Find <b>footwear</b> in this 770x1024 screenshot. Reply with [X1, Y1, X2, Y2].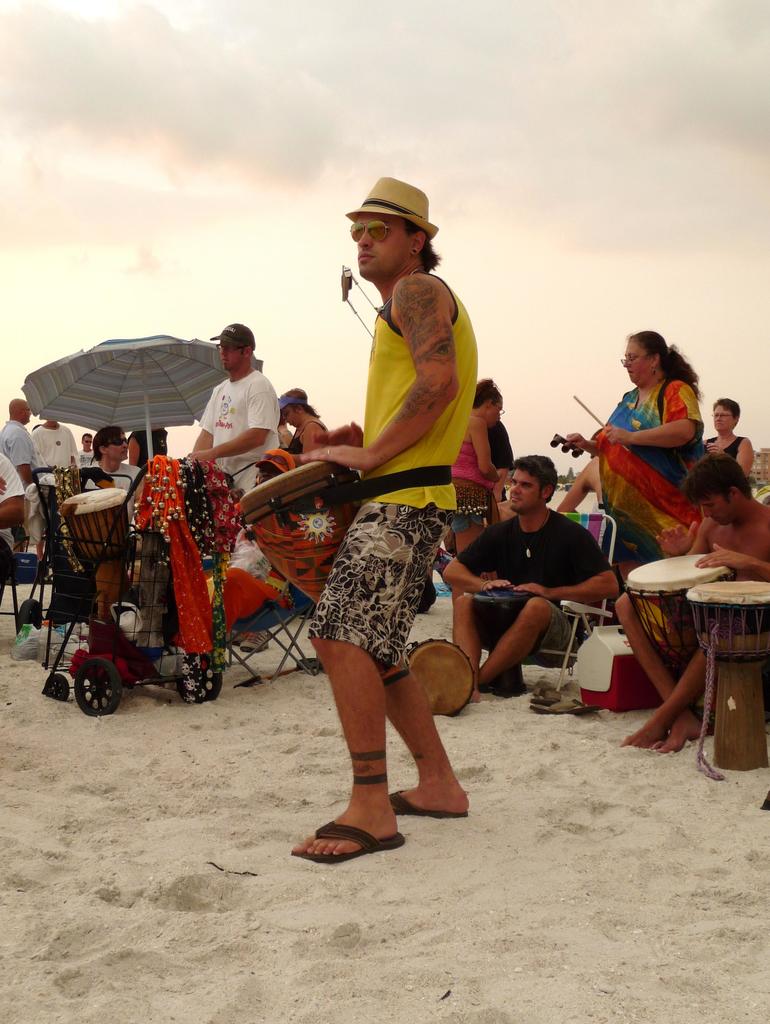
[532, 676, 567, 706].
